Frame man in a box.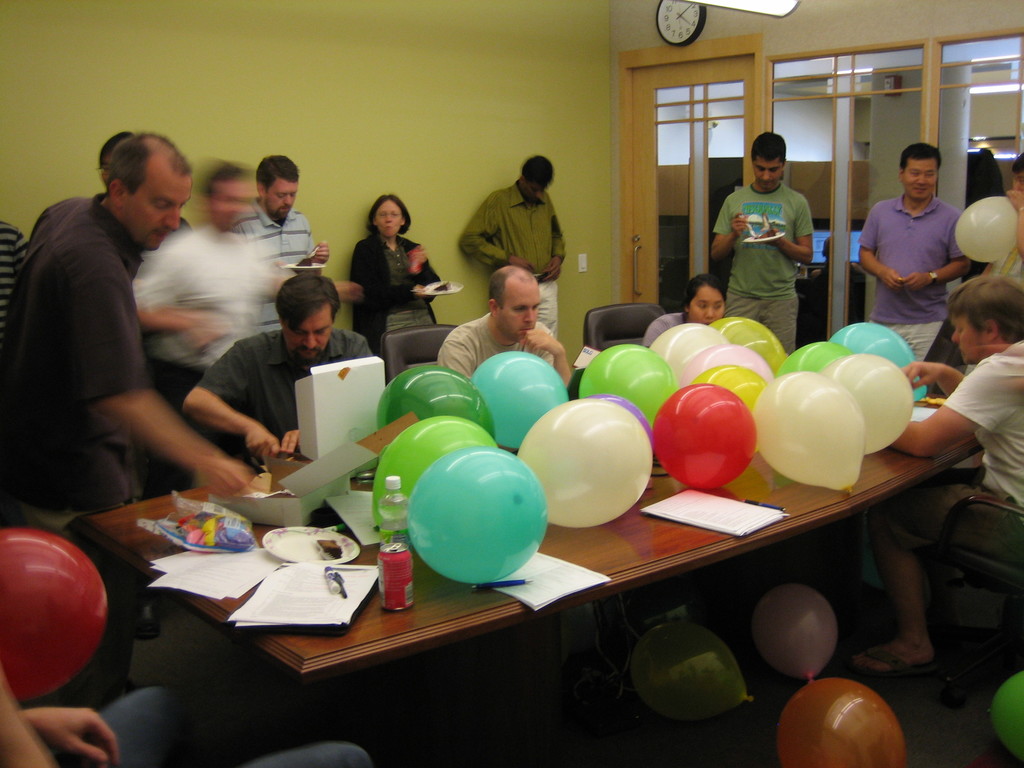
locate(0, 214, 28, 497).
